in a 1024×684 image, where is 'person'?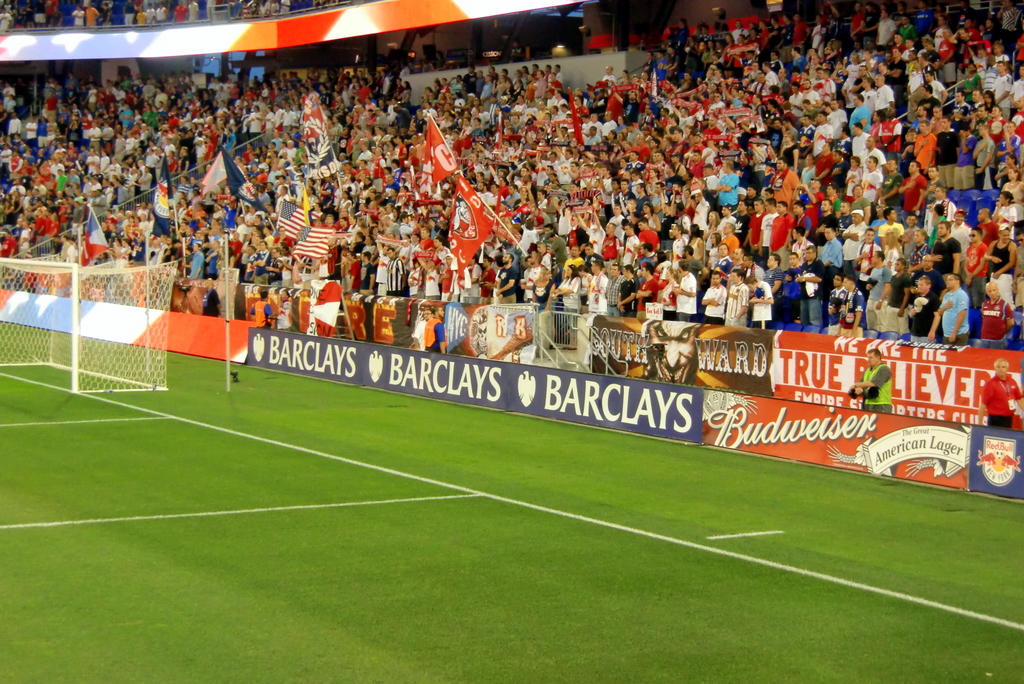
box(934, 273, 972, 345).
